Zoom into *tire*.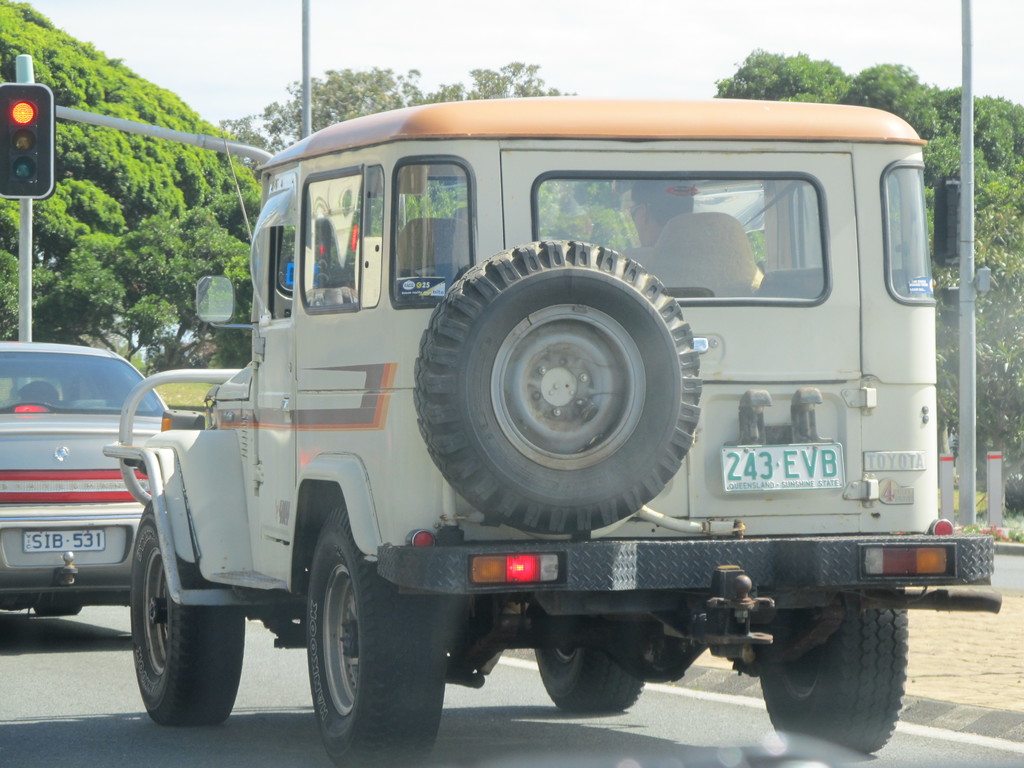
Zoom target: pyautogui.locateOnScreen(412, 236, 705, 538).
